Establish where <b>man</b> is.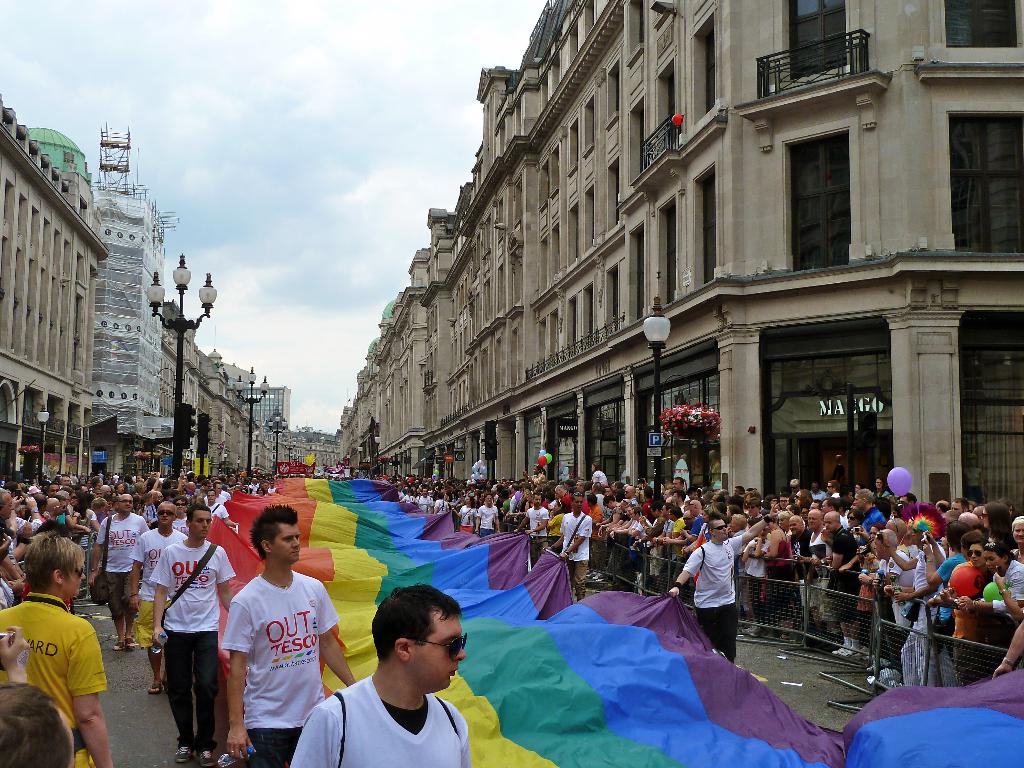
Established at select_region(226, 505, 361, 767).
